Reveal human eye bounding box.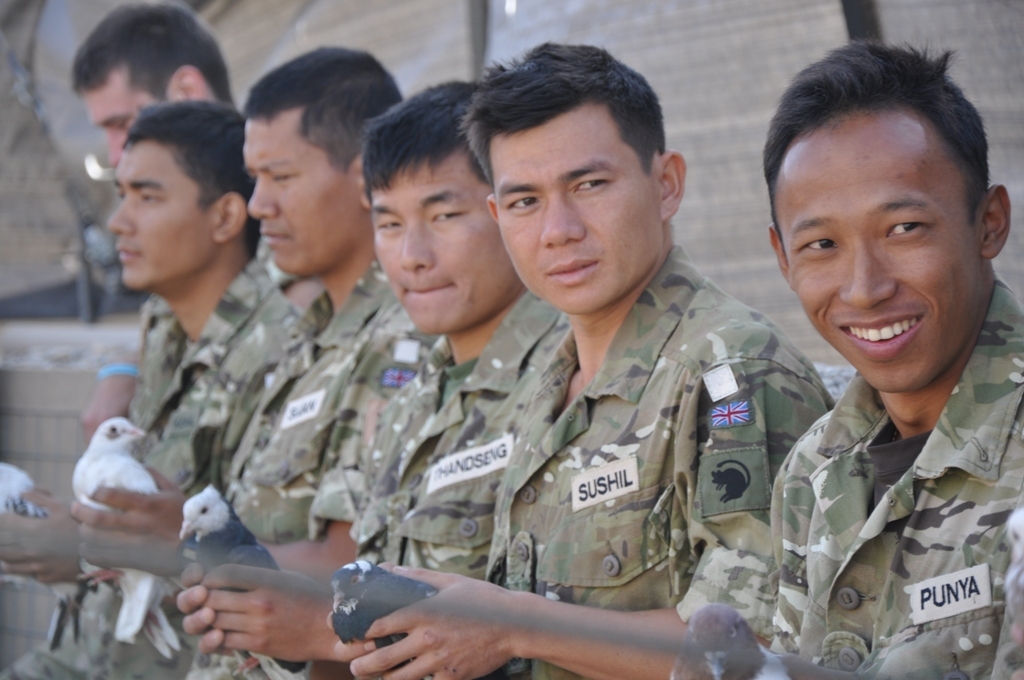
Revealed: 270 170 298 185.
